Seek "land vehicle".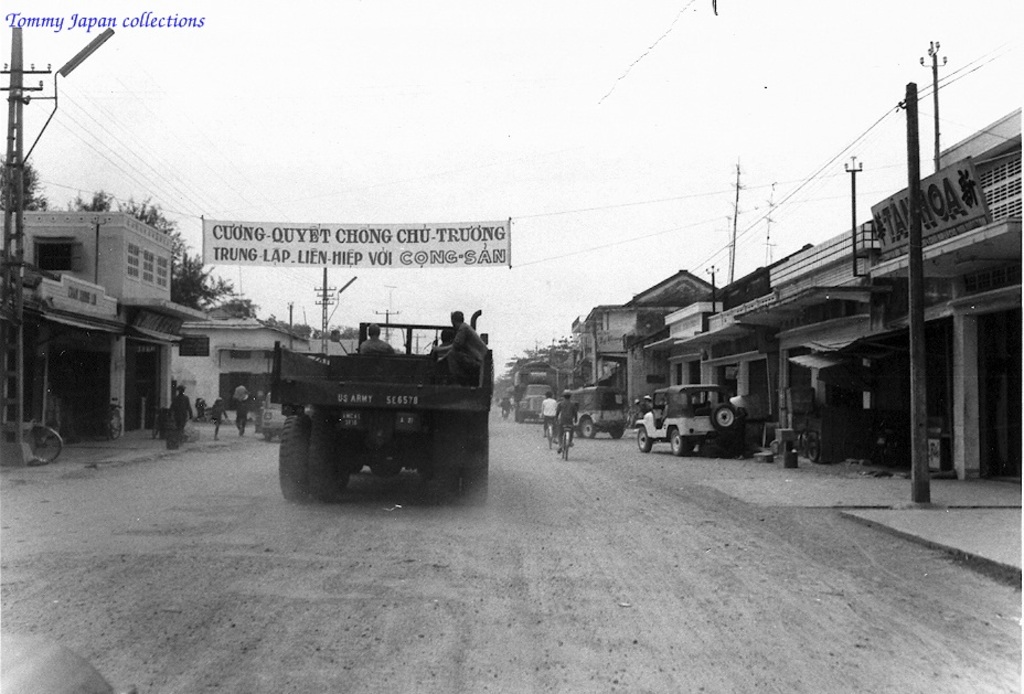
l=258, t=389, r=291, b=445.
